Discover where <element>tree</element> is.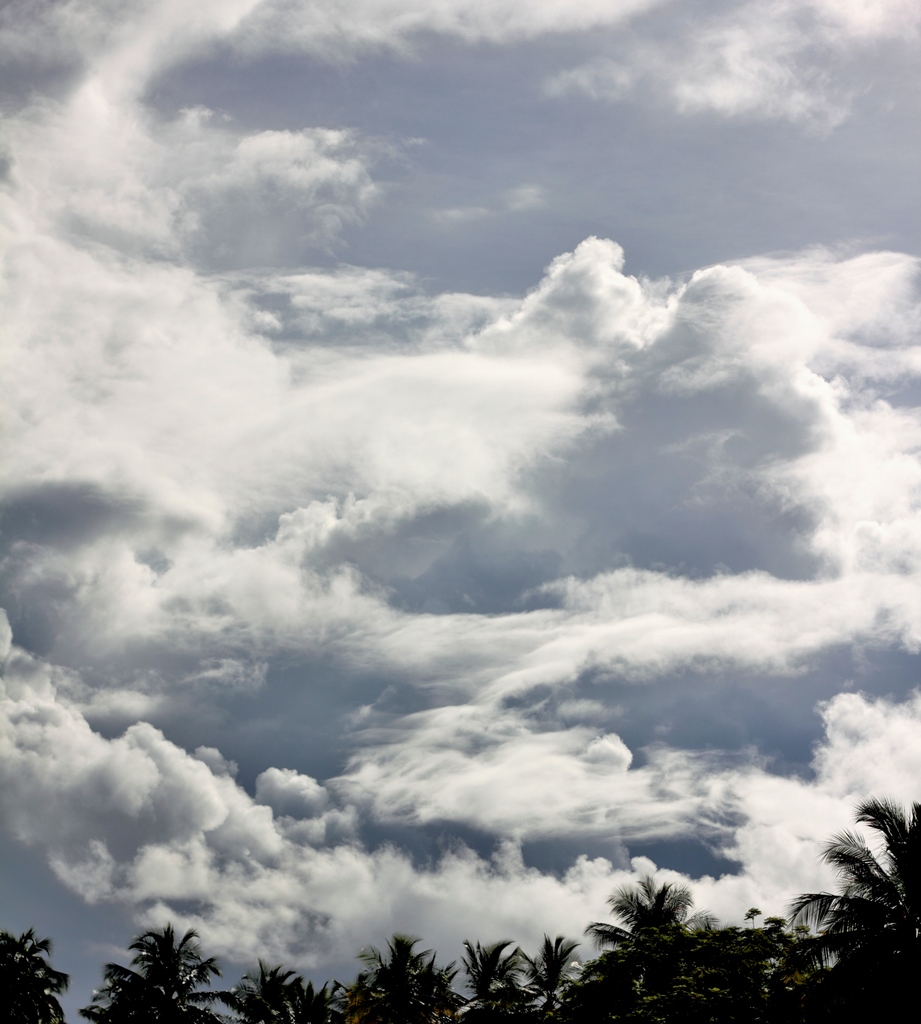
Discovered at select_region(224, 964, 345, 1023).
